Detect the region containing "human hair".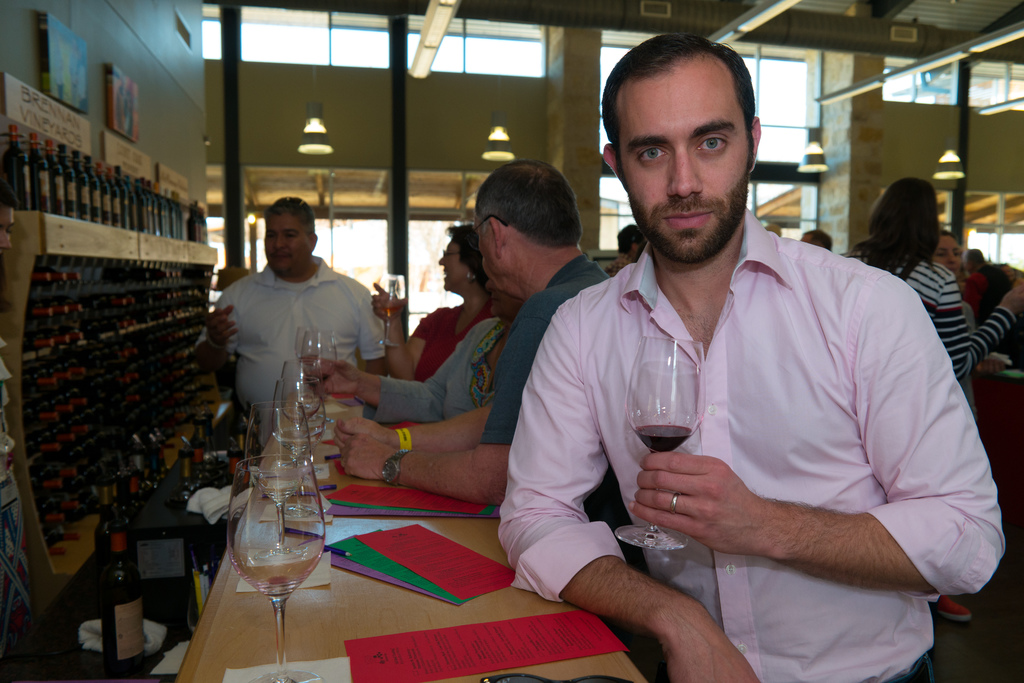
[445,224,488,293].
